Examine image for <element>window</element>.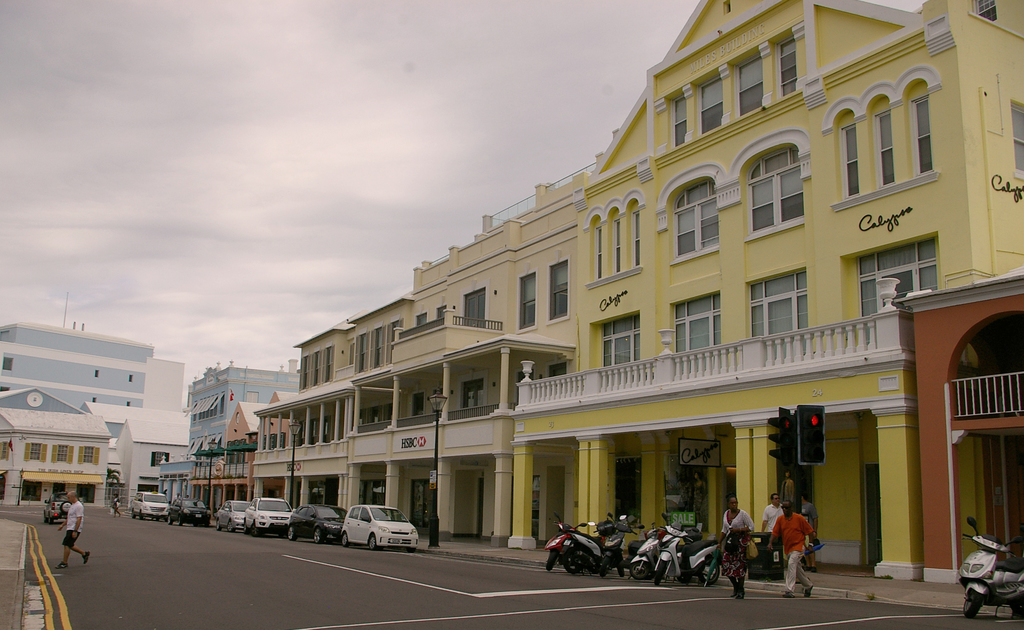
Examination result: [846,120,859,194].
